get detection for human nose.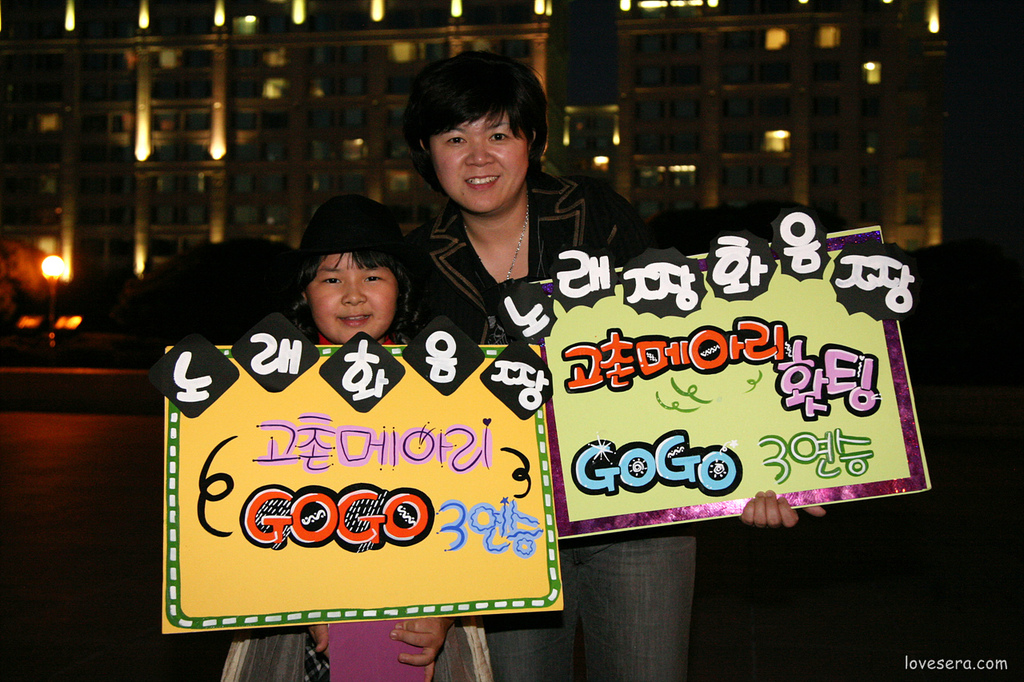
Detection: [left=343, top=276, right=366, bottom=304].
